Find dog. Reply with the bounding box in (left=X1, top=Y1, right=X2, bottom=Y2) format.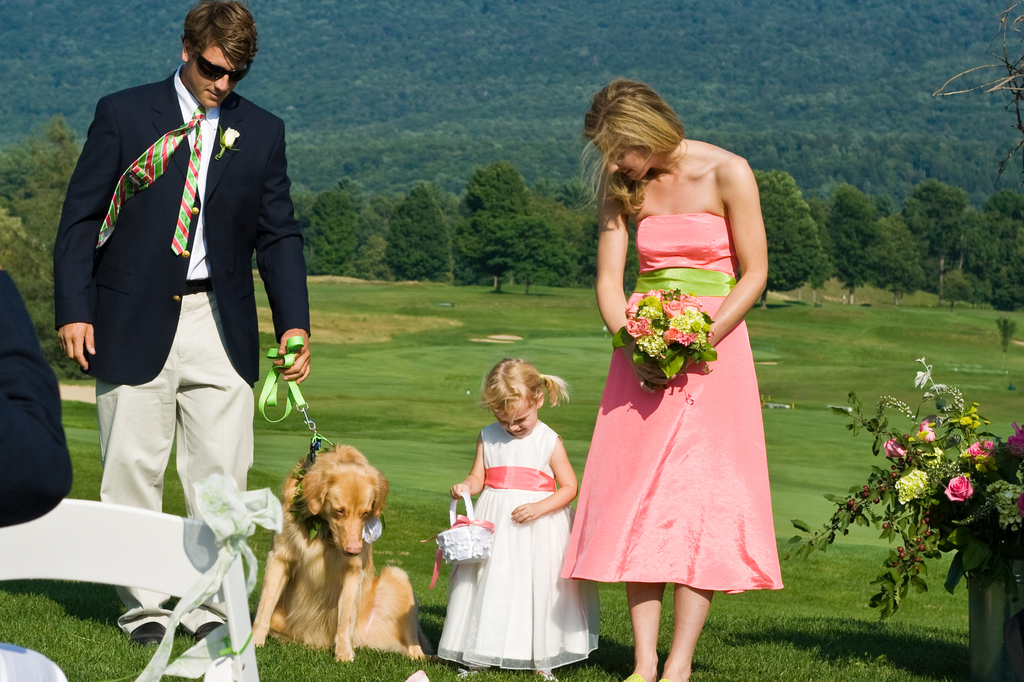
(left=246, top=441, right=436, bottom=662).
